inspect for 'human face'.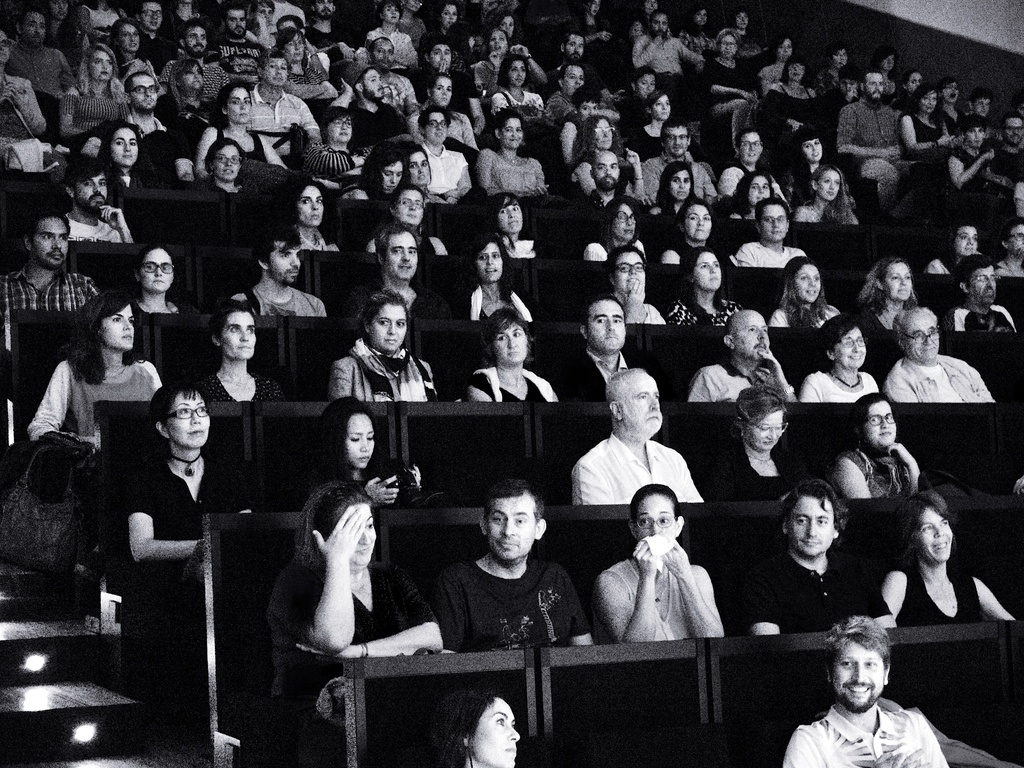
Inspection: 425 111 445 143.
